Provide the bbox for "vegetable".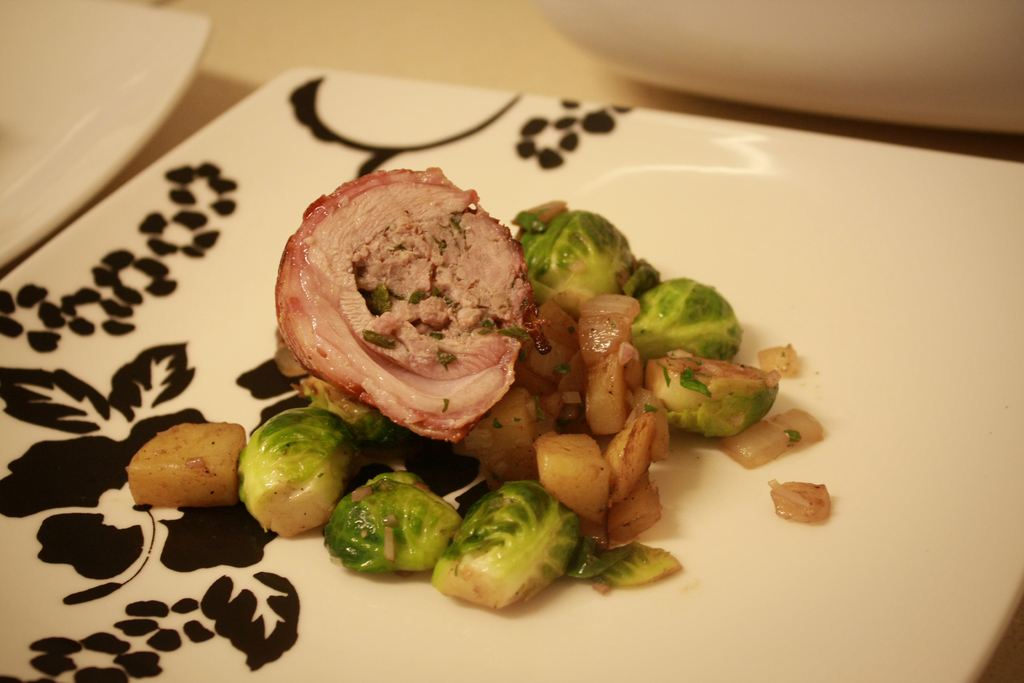
rect(427, 480, 616, 606).
